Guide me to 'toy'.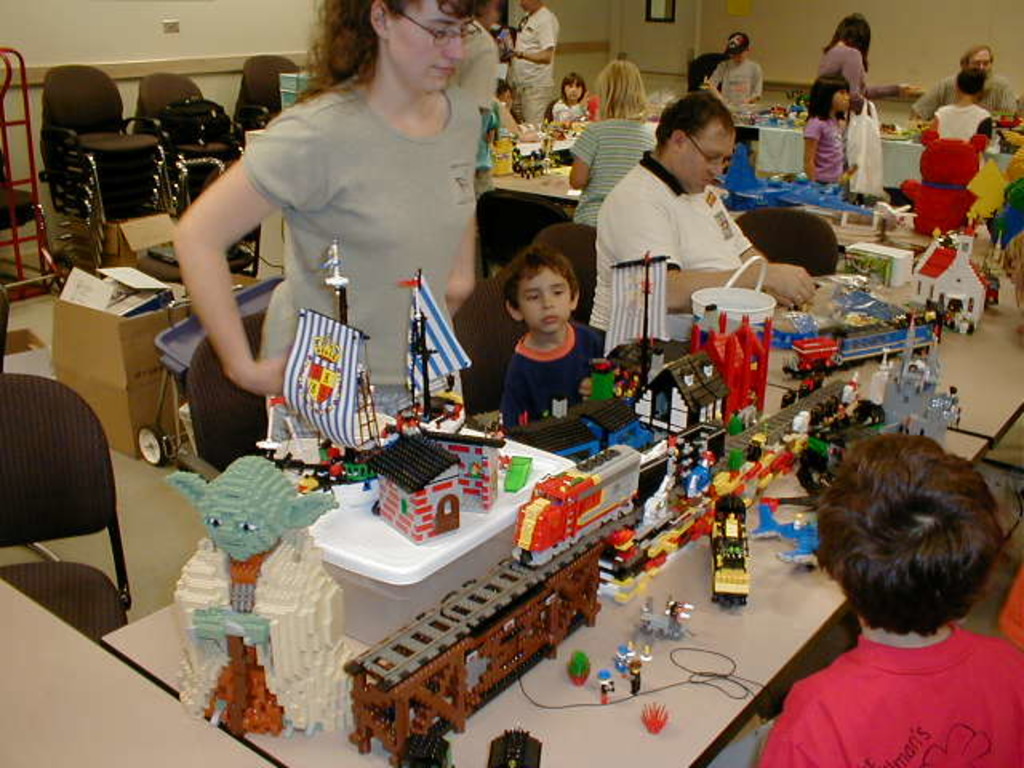
Guidance: 590, 234, 683, 403.
